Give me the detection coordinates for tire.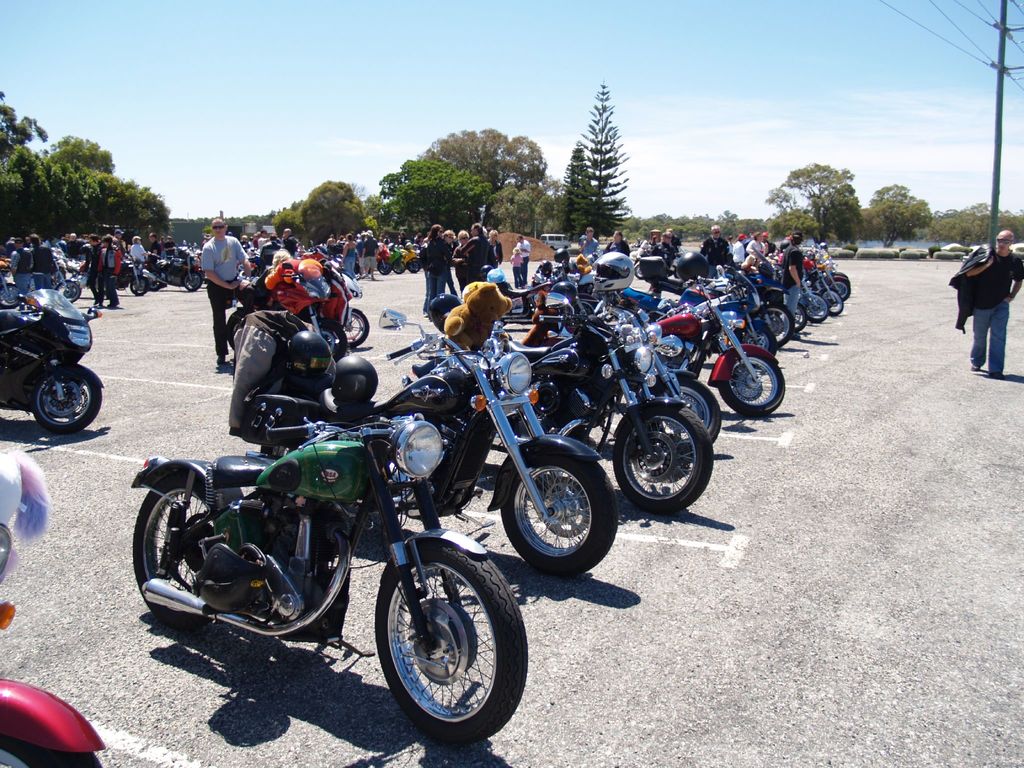
{"x1": 132, "y1": 271, "x2": 150, "y2": 296}.
